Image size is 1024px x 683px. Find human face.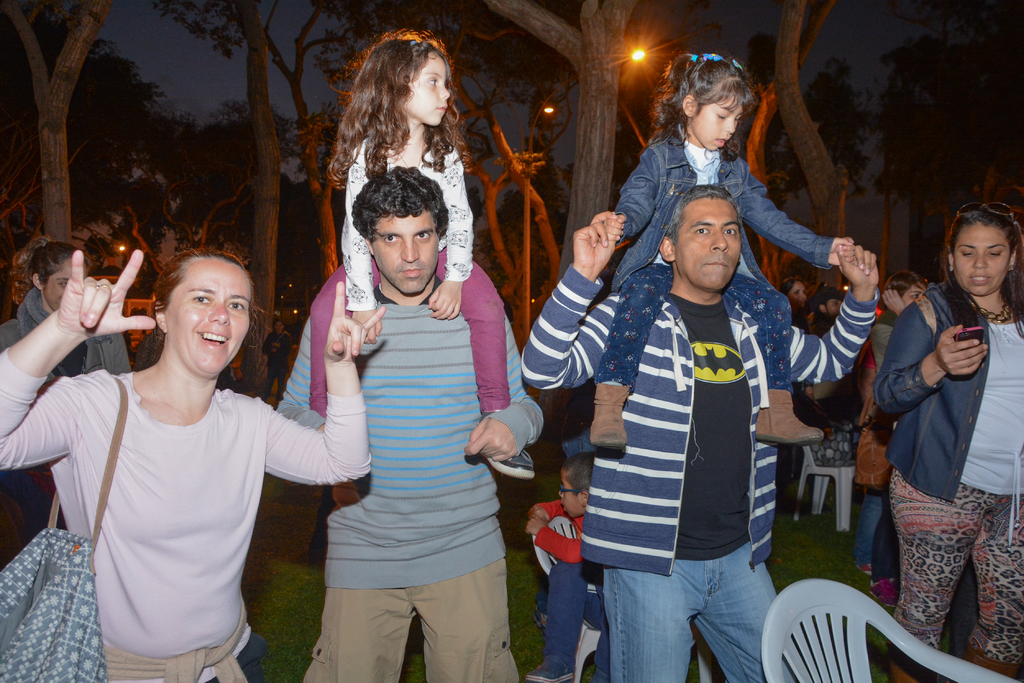
(694,100,742,147).
